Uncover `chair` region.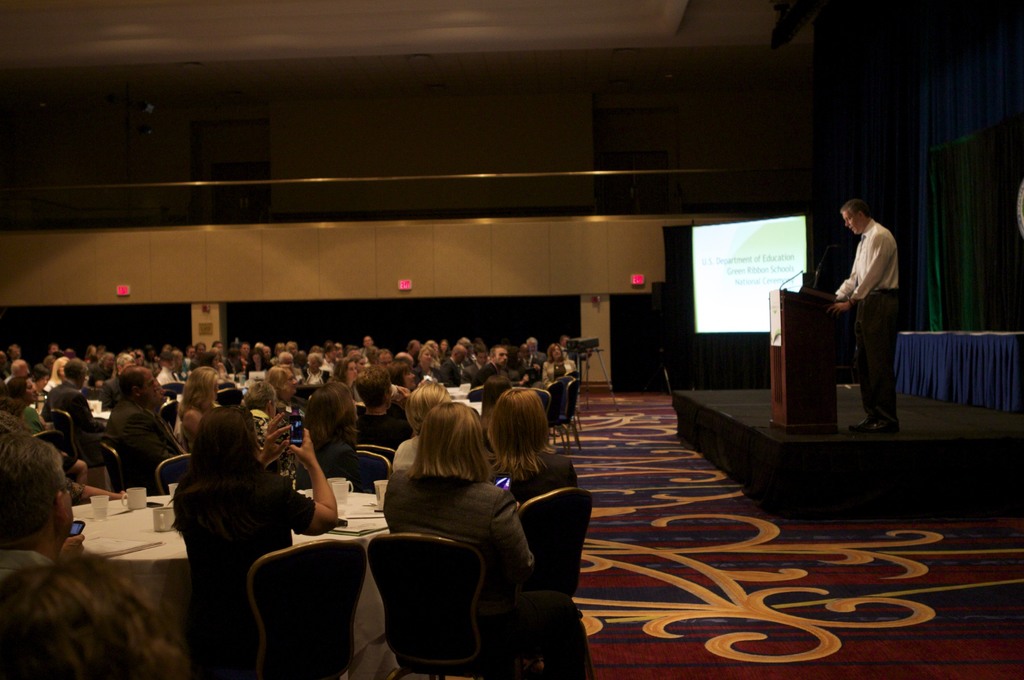
Uncovered: region(248, 540, 367, 679).
